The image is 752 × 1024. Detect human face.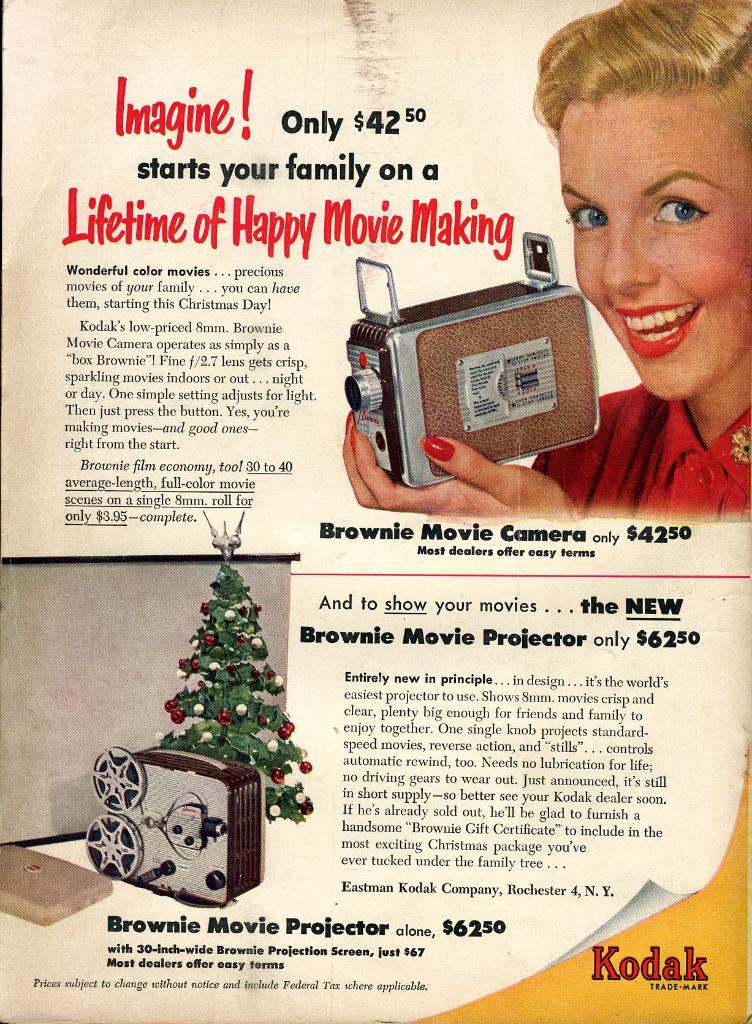
Detection: 557,102,751,395.
